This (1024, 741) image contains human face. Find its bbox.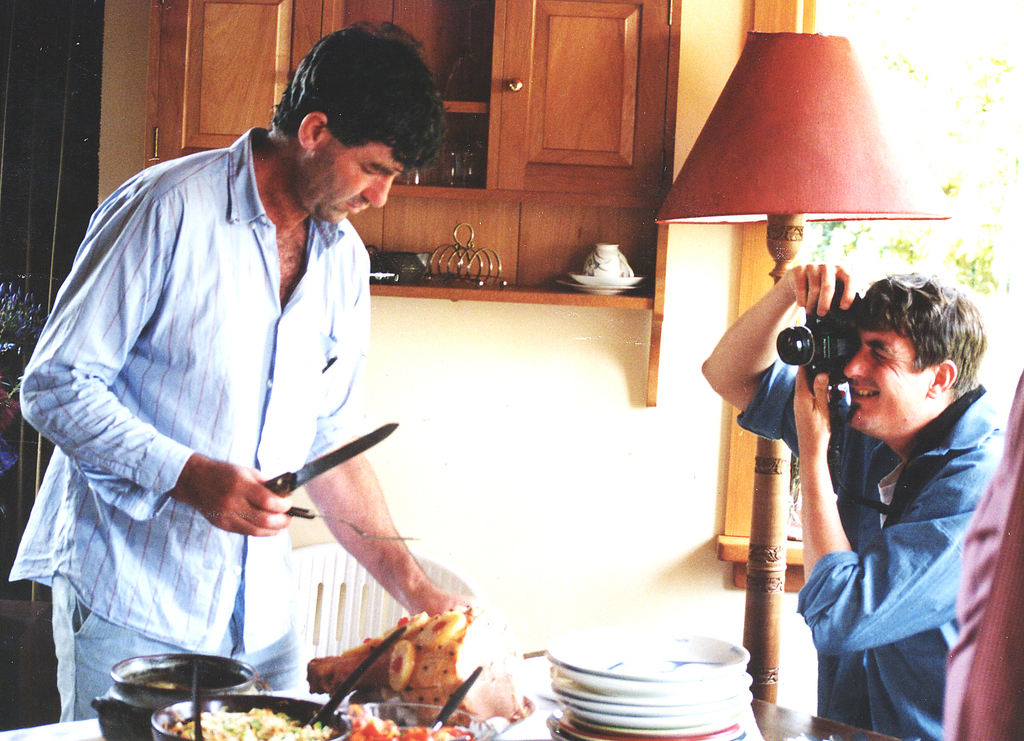
BBox(844, 326, 917, 433).
